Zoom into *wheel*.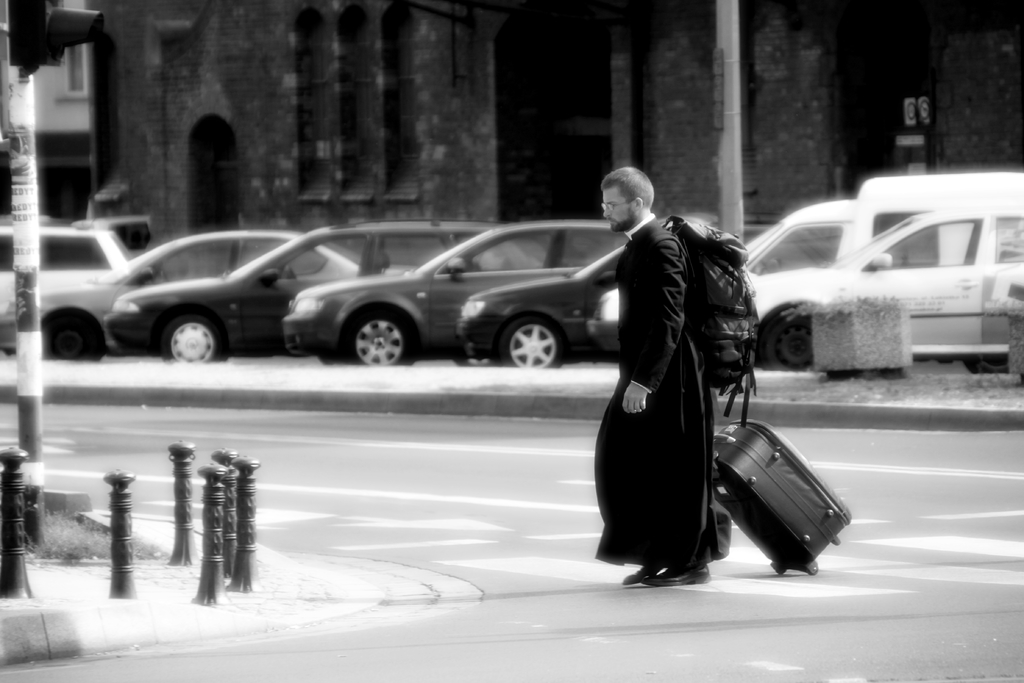
Zoom target: select_region(504, 319, 564, 370).
